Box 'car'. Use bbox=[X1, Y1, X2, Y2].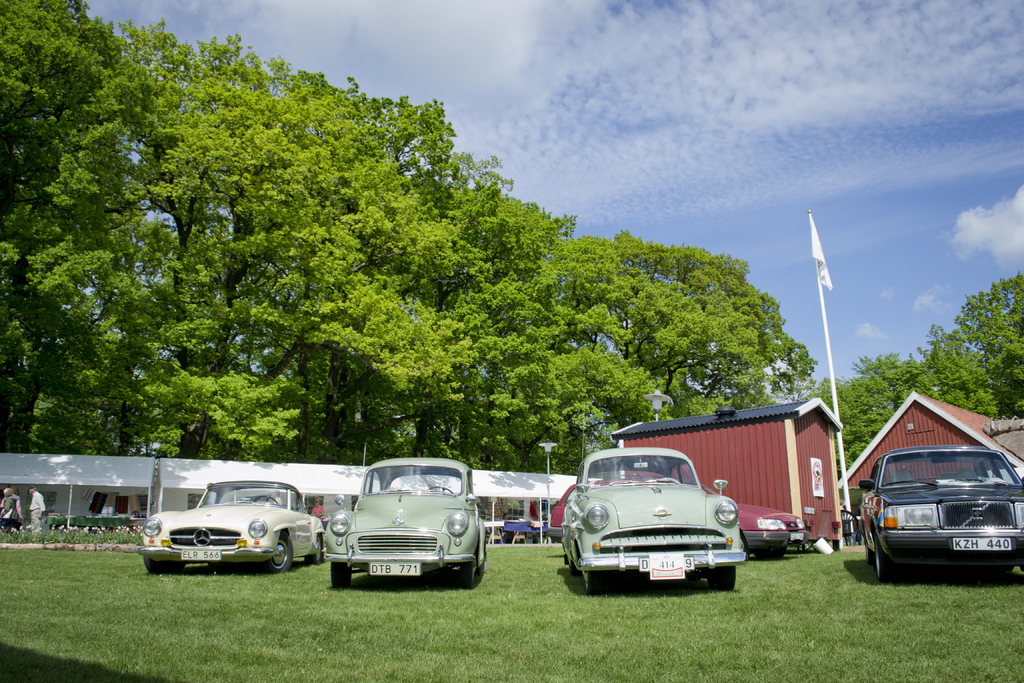
bbox=[326, 458, 487, 584].
